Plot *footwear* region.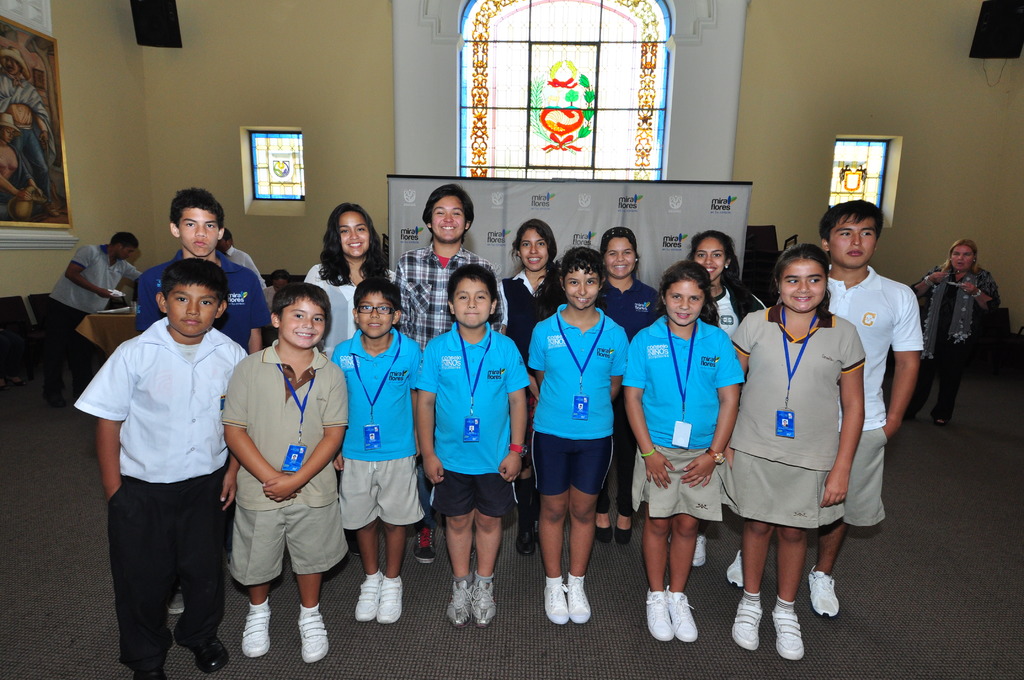
Plotted at (x1=664, y1=583, x2=700, y2=640).
